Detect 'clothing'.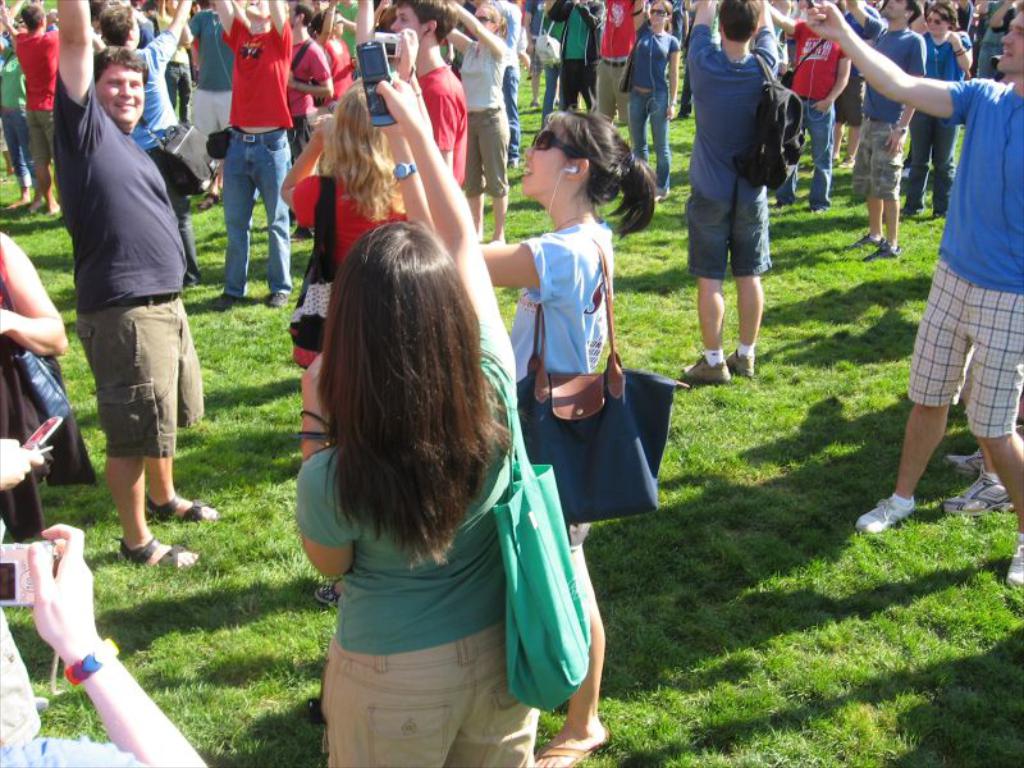
Detected at rect(288, 325, 543, 767).
